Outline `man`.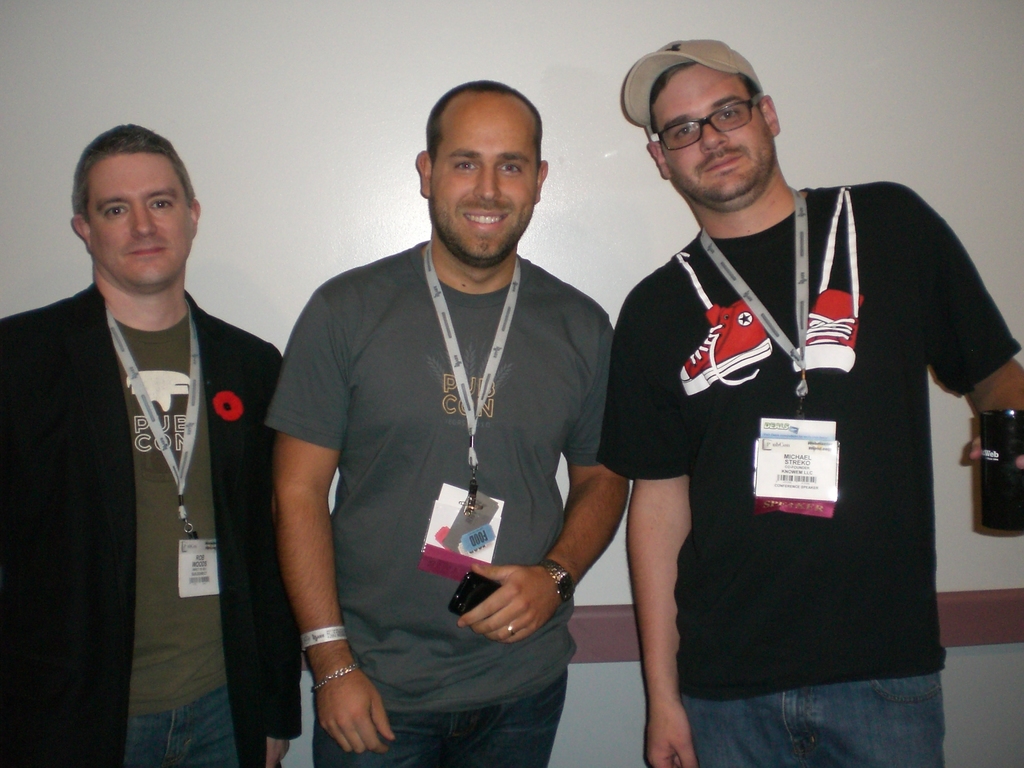
Outline: crop(261, 76, 630, 767).
